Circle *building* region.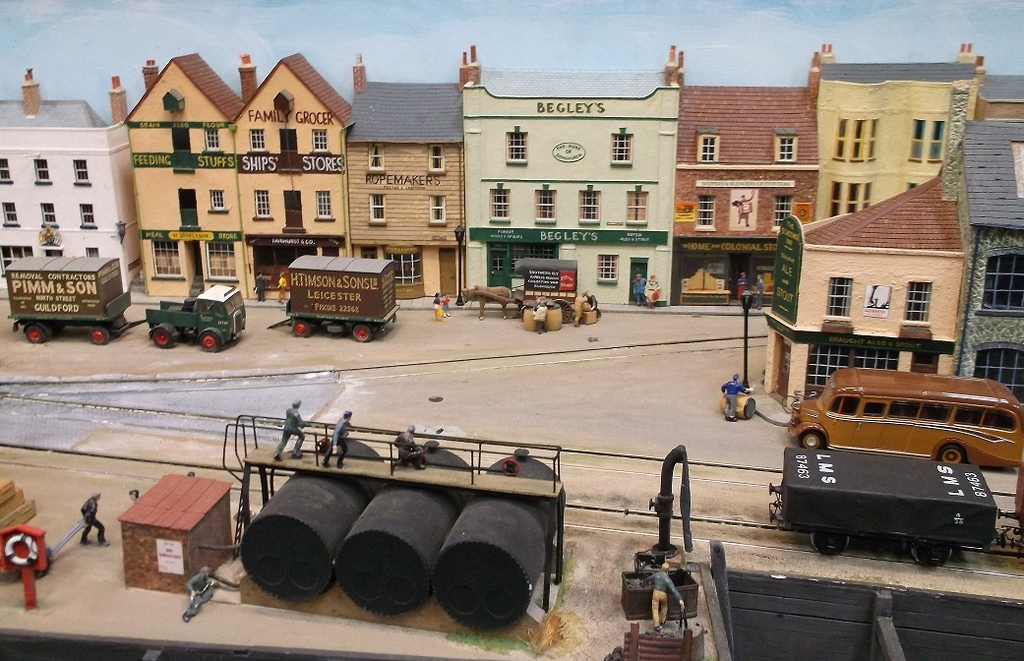
Region: (x1=976, y1=72, x2=1023, y2=121).
